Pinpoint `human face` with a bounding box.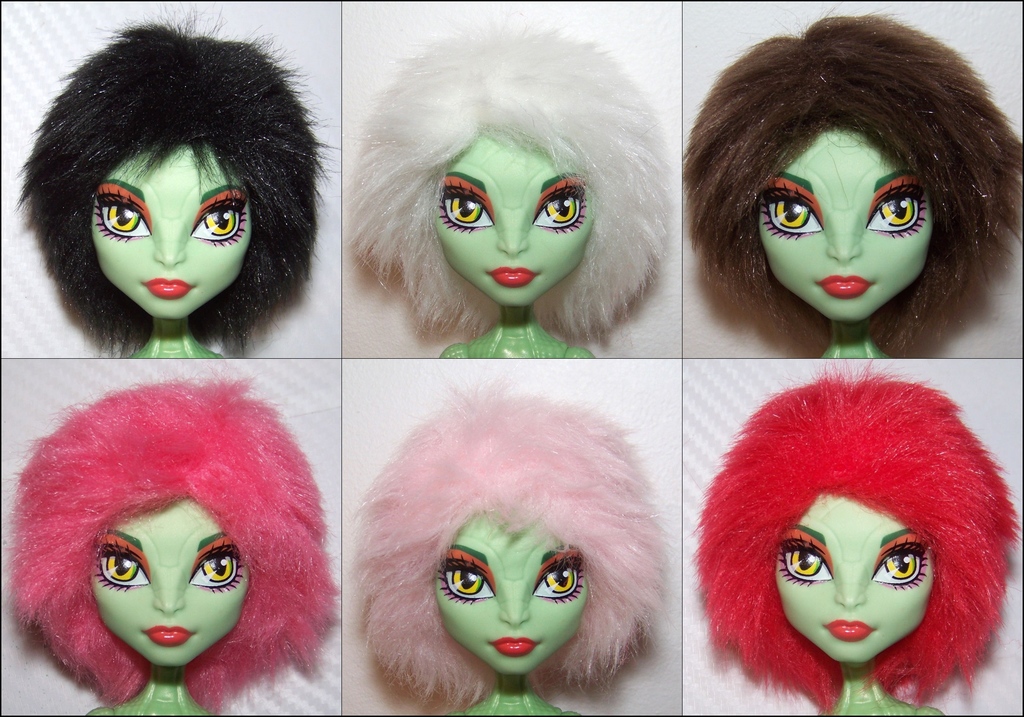
{"x1": 776, "y1": 496, "x2": 938, "y2": 664}.
